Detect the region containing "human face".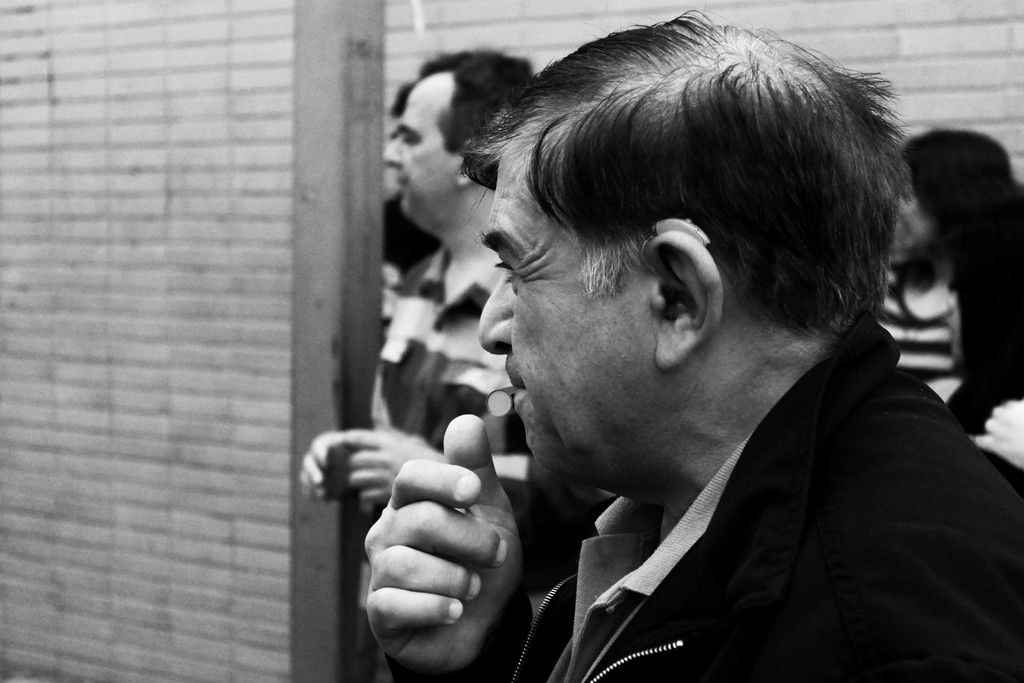
{"left": 902, "top": 175, "right": 933, "bottom": 245}.
